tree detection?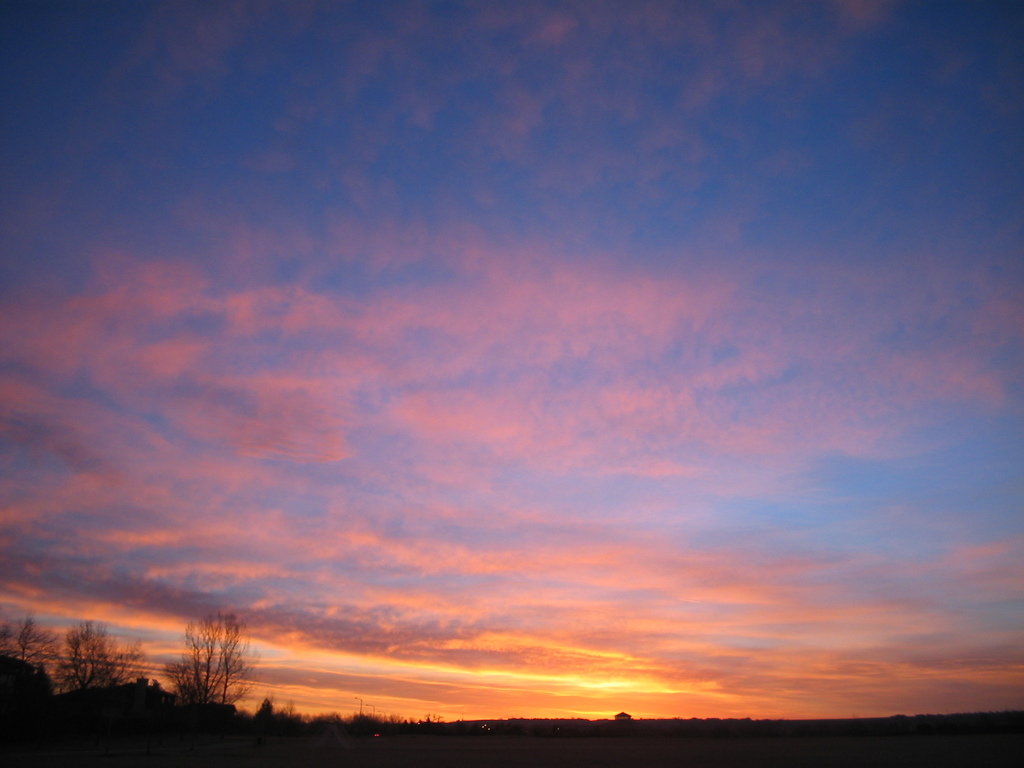
17,621,47,660
